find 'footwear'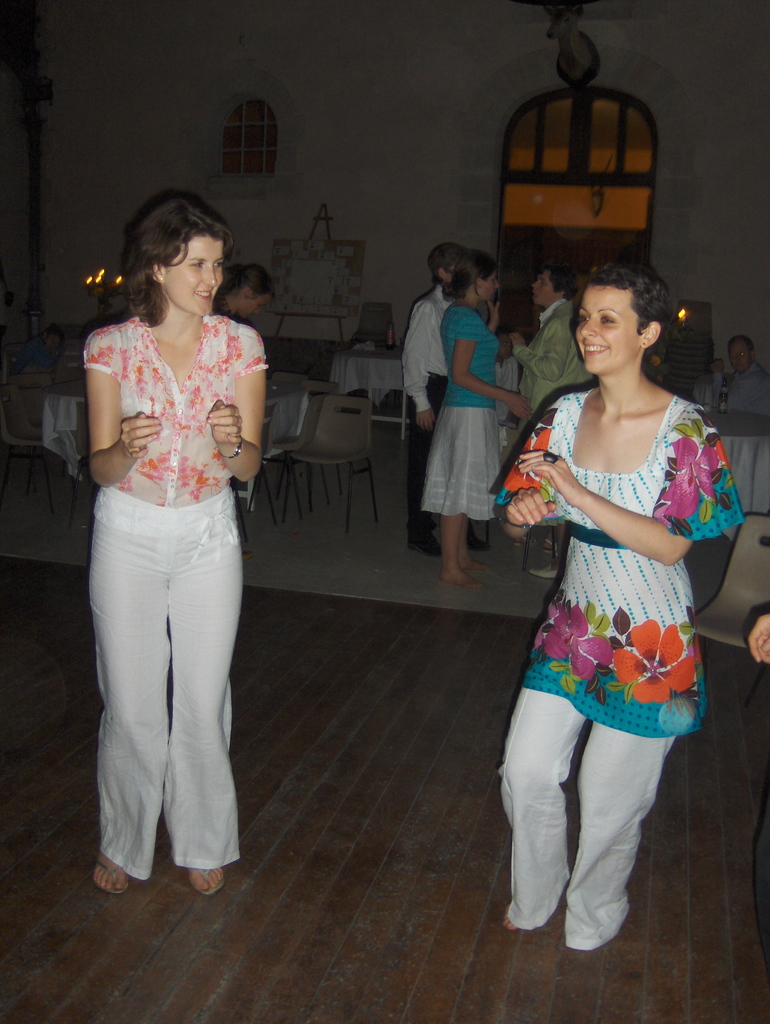
locate(90, 851, 134, 896)
